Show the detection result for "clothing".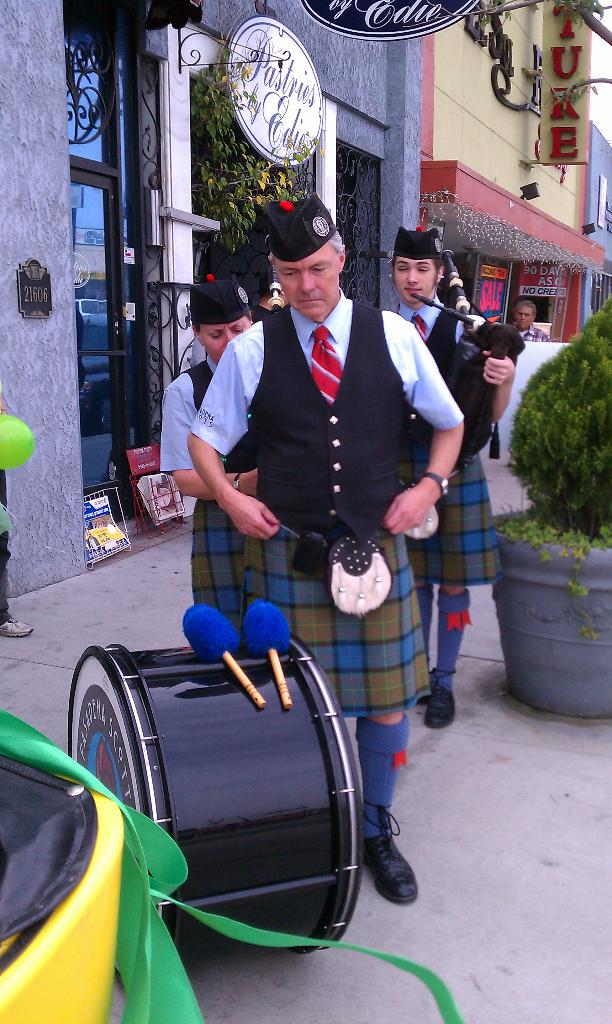
(386, 291, 498, 585).
